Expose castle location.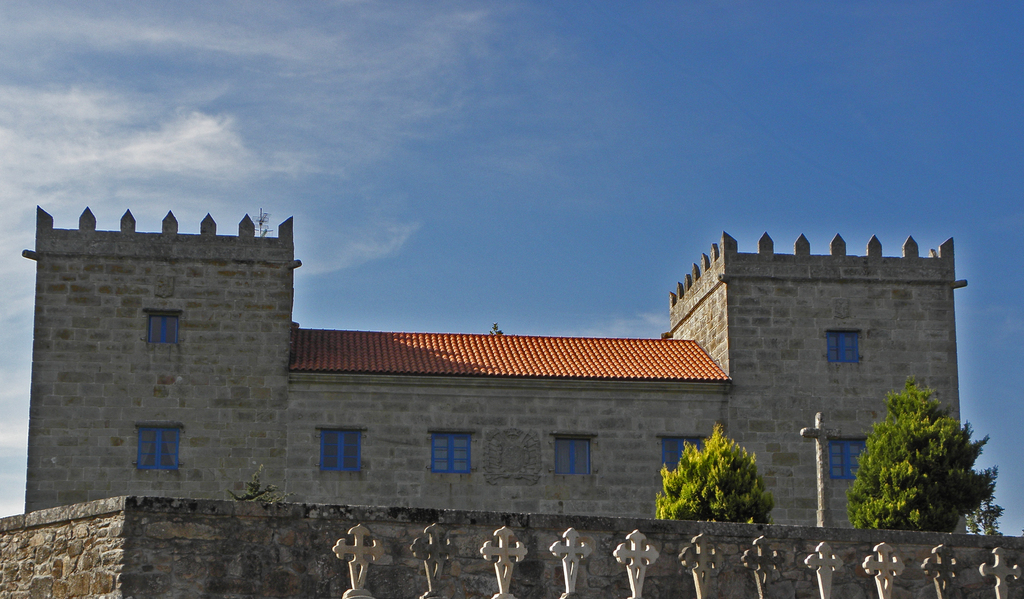
Exposed at {"left": 0, "top": 206, "right": 1023, "bottom": 598}.
